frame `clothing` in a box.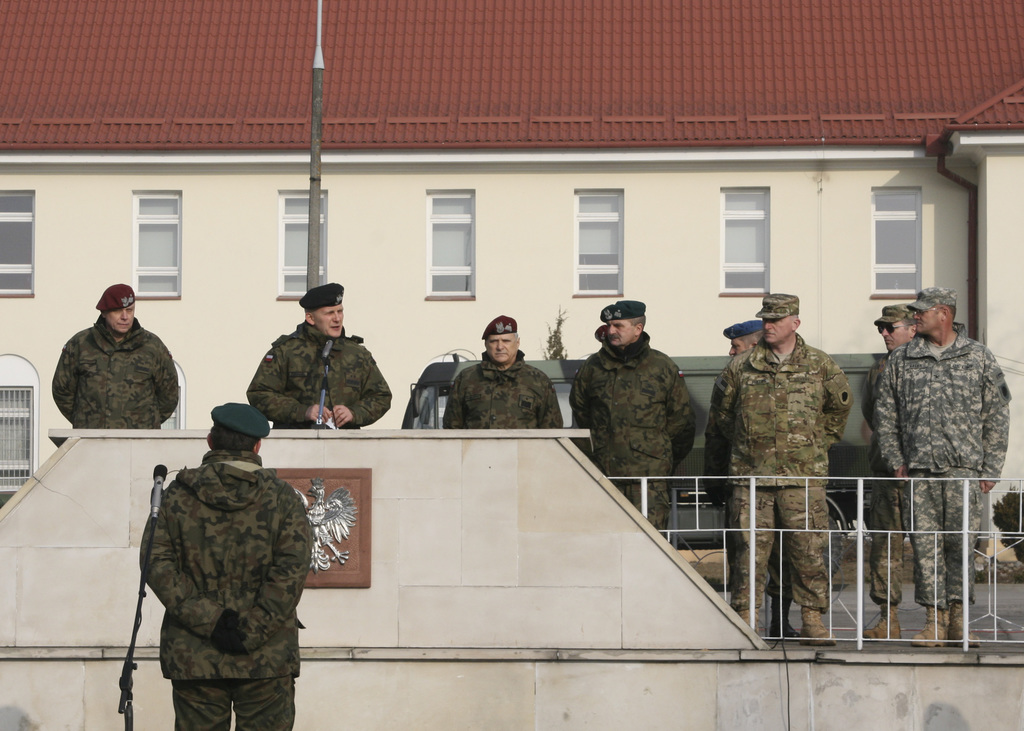
707 328 852 611.
